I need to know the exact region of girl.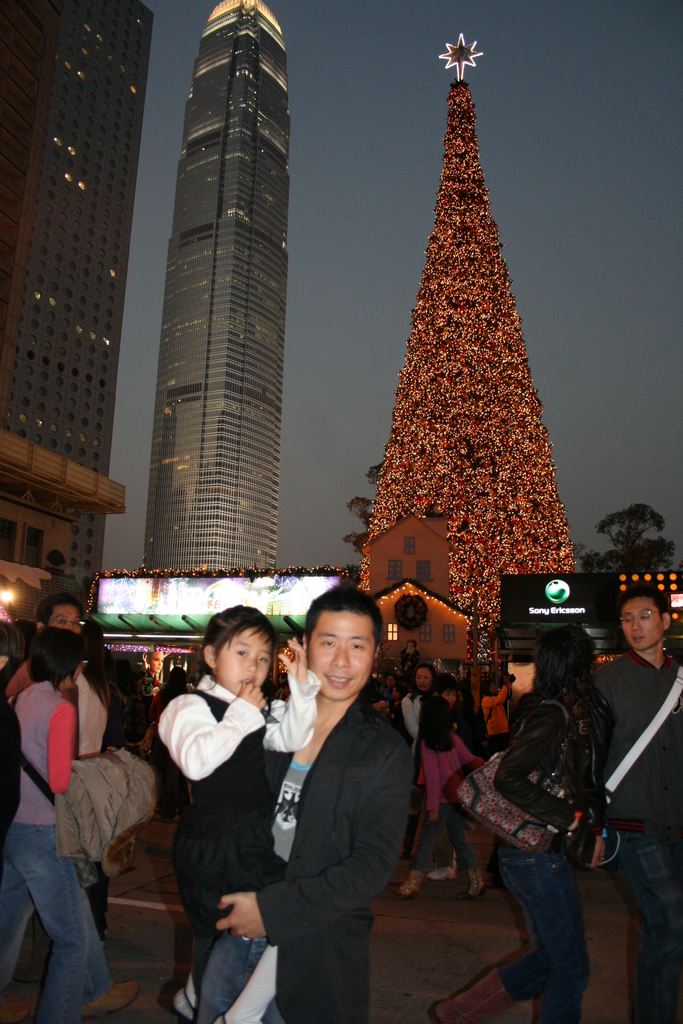
Region: left=152, top=600, right=322, bottom=1023.
